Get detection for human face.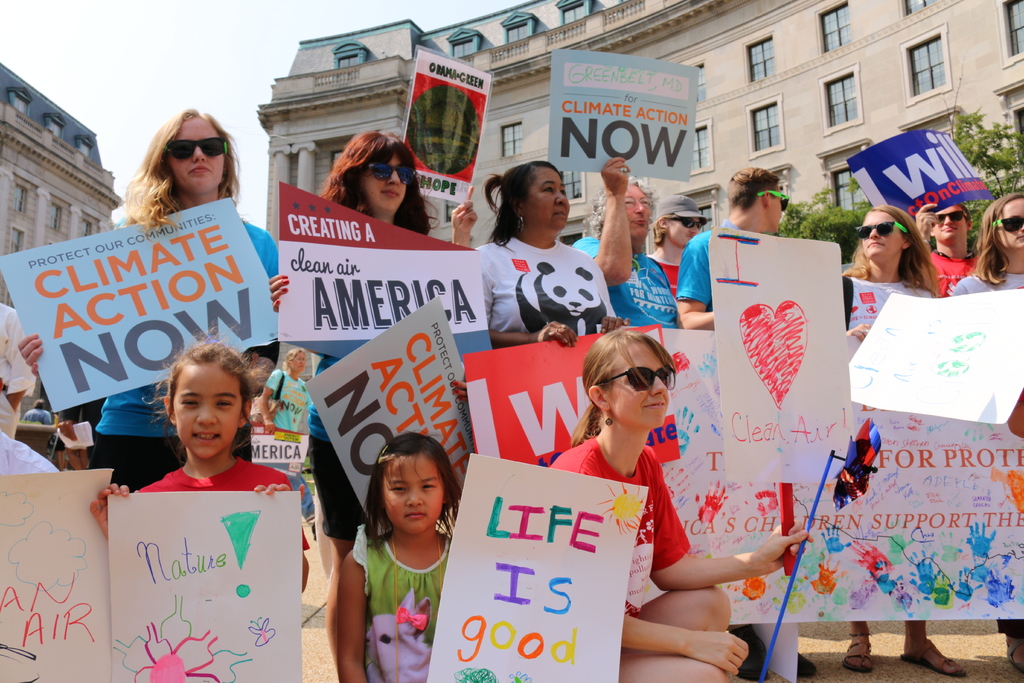
Detection: (173, 361, 236, 457).
